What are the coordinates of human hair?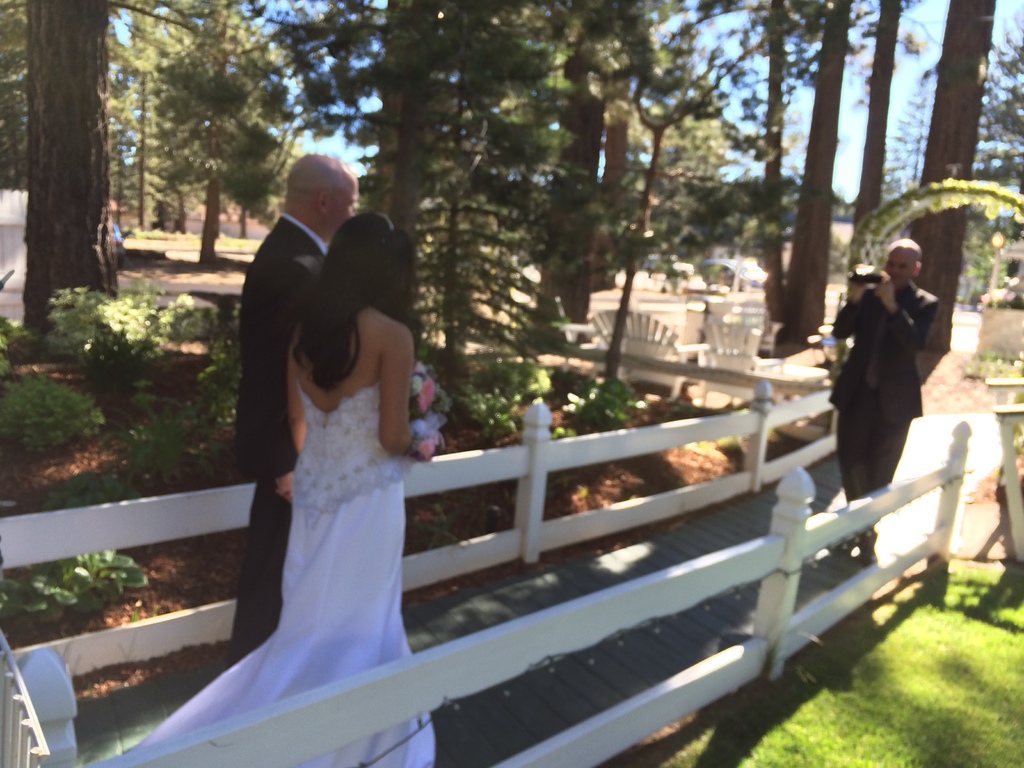
(288, 192, 408, 395).
